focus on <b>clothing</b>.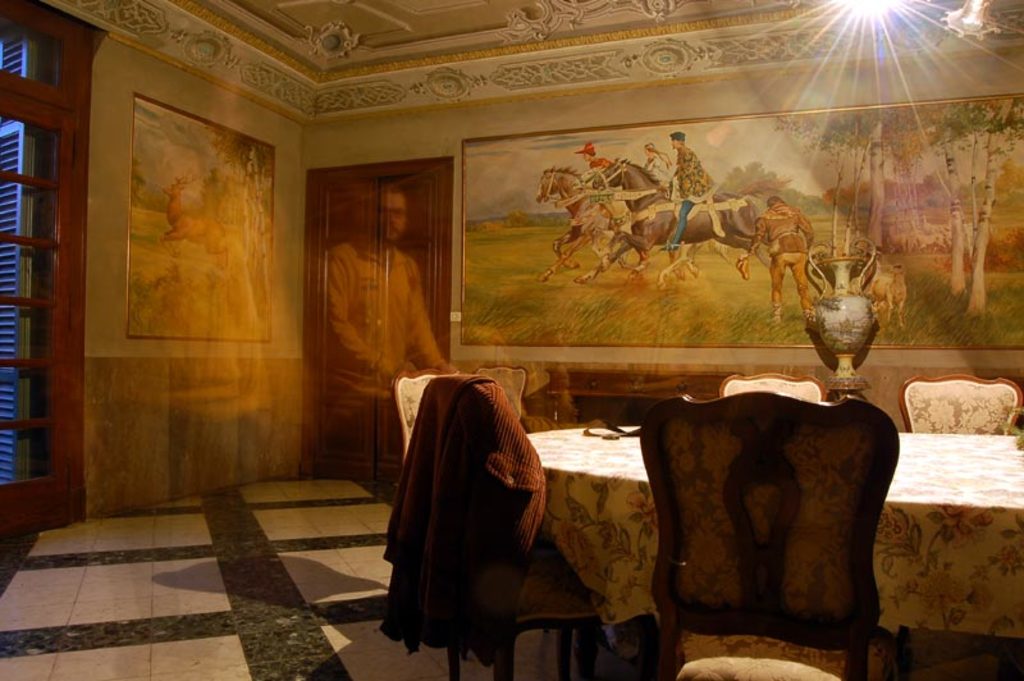
Focused at detection(744, 209, 813, 311).
